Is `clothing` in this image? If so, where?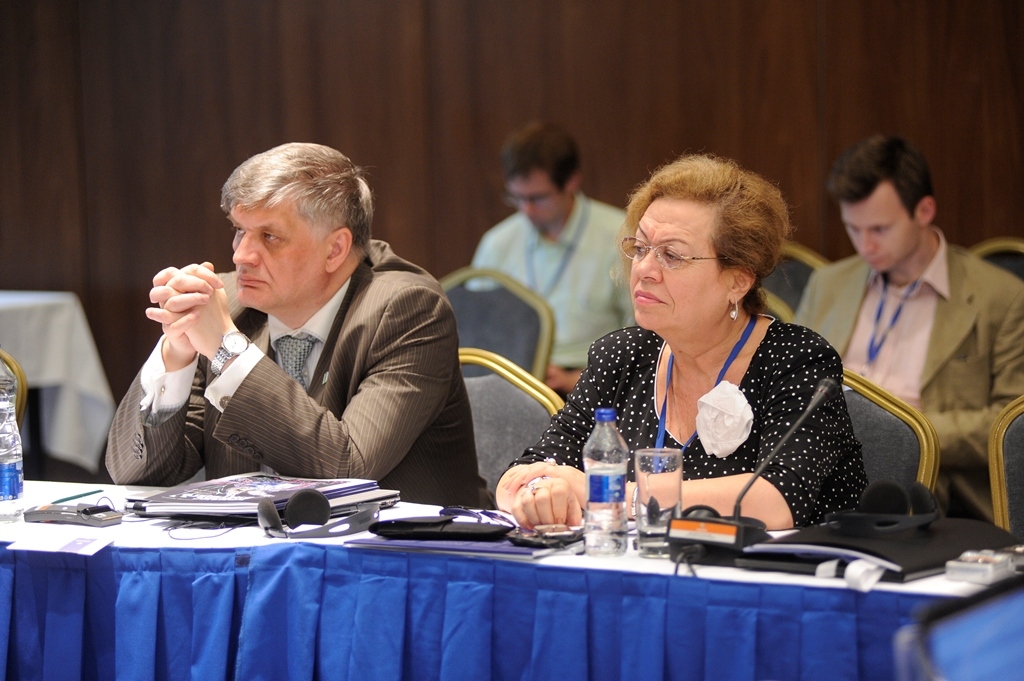
Yes, at (x1=103, y1=244, x2=483, y2=512).
